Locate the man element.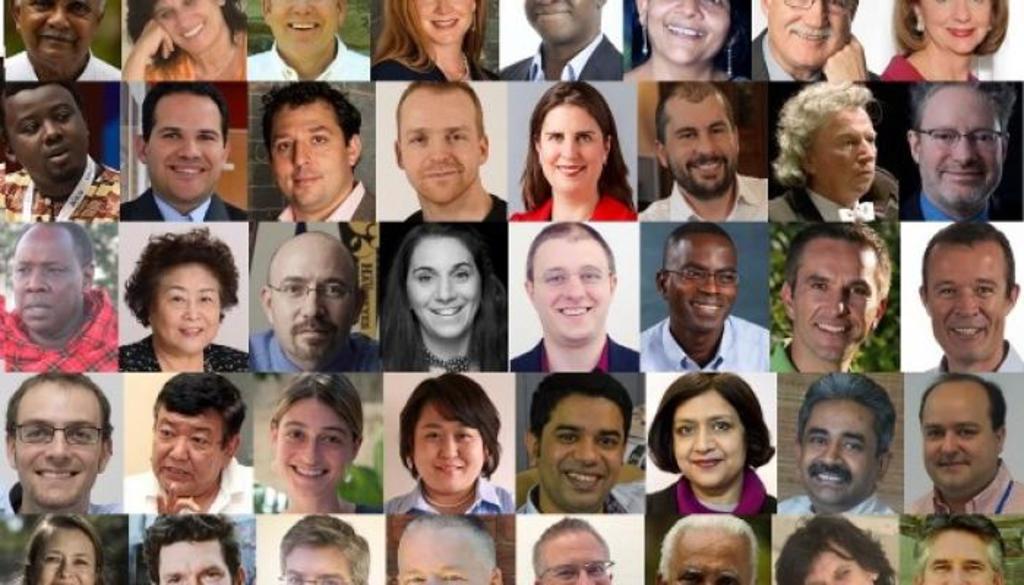
Element bbox: detection(914, 222, 1023, 376).
